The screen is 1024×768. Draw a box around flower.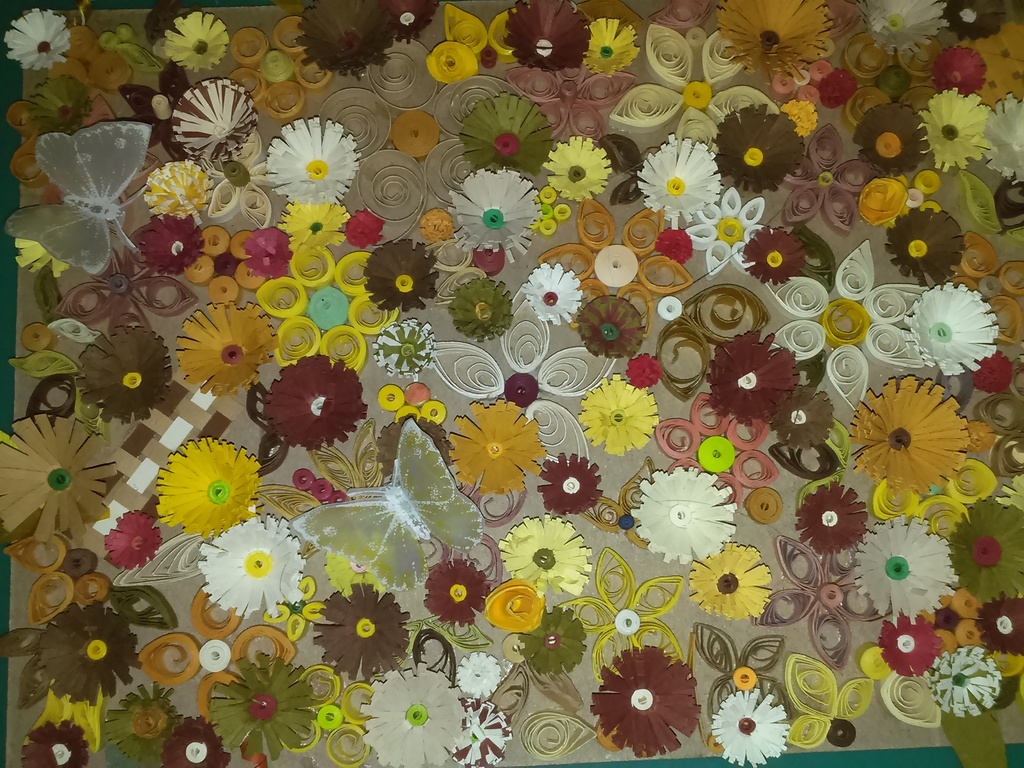
710/336/799/424.
